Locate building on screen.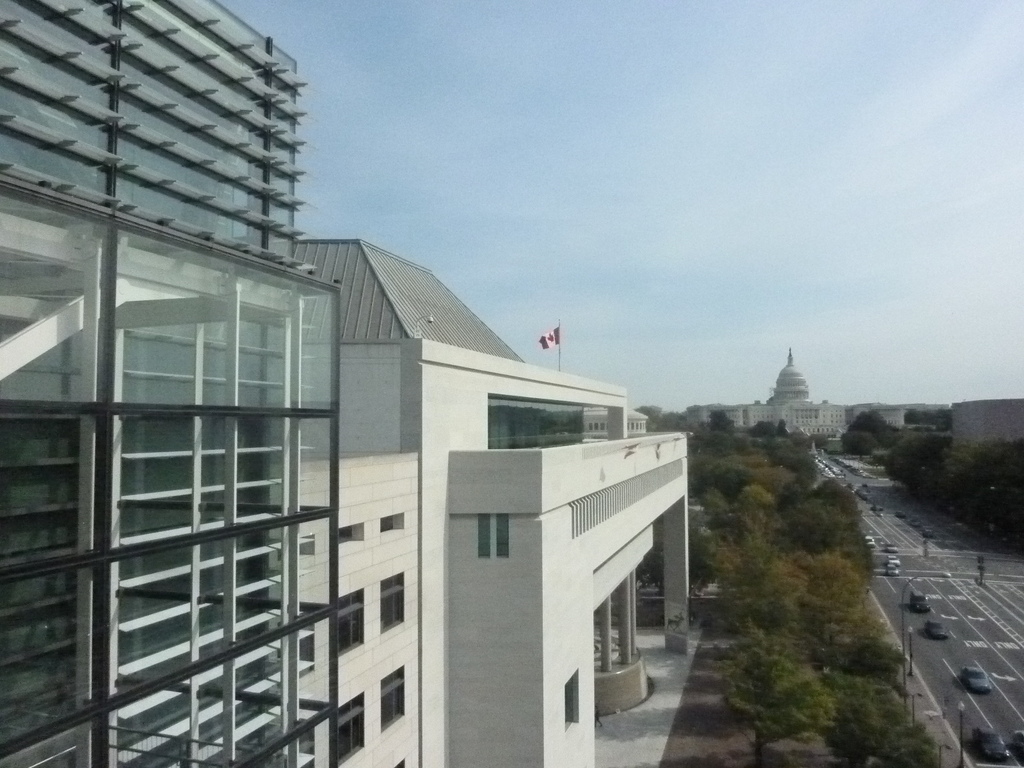
On screen at 698, 349, 953, 449.
